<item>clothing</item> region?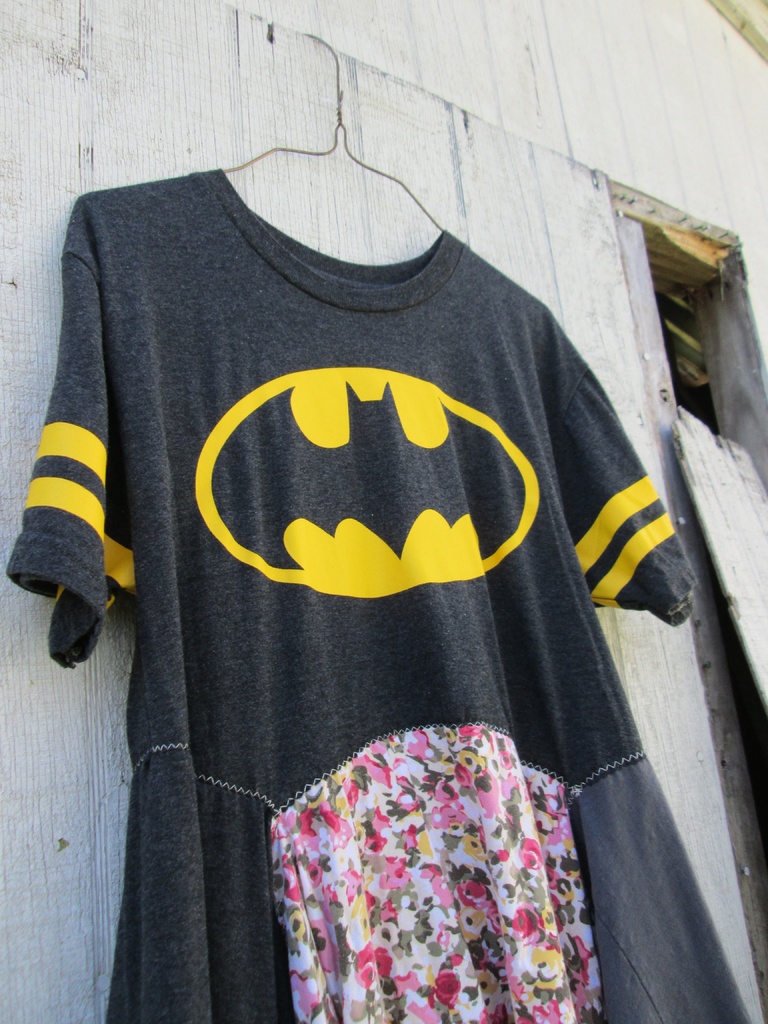
15 158 726 996
